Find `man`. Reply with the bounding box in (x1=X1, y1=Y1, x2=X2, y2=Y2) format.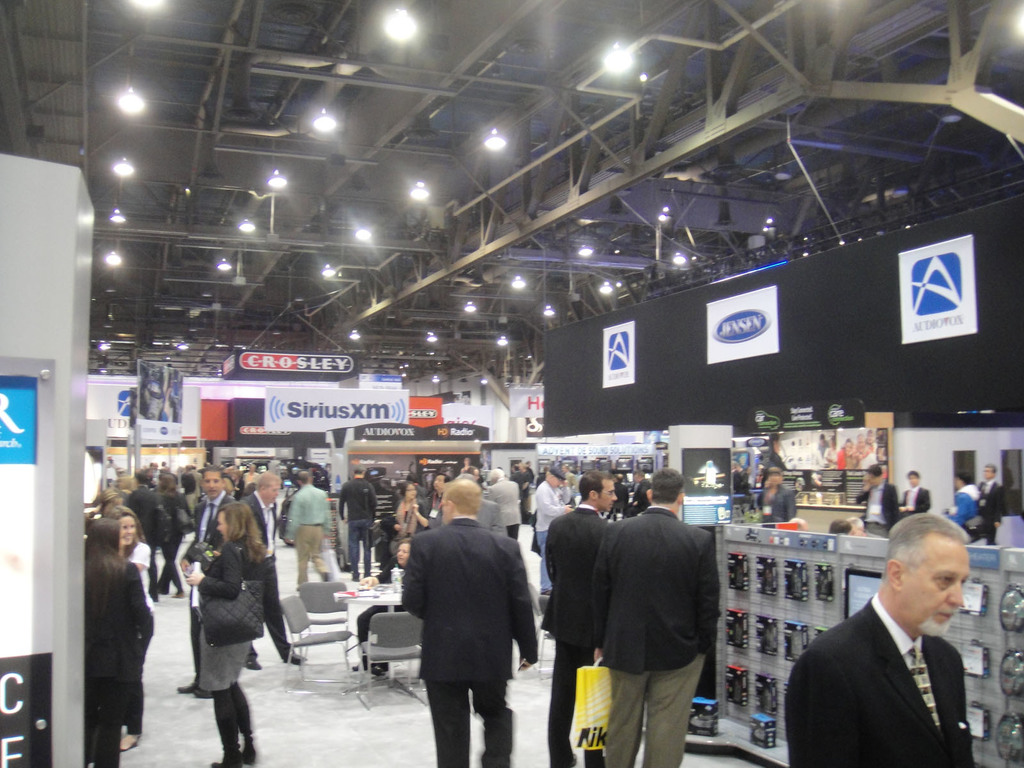
(x1=531, y1=467, x2=577, y2=591).
